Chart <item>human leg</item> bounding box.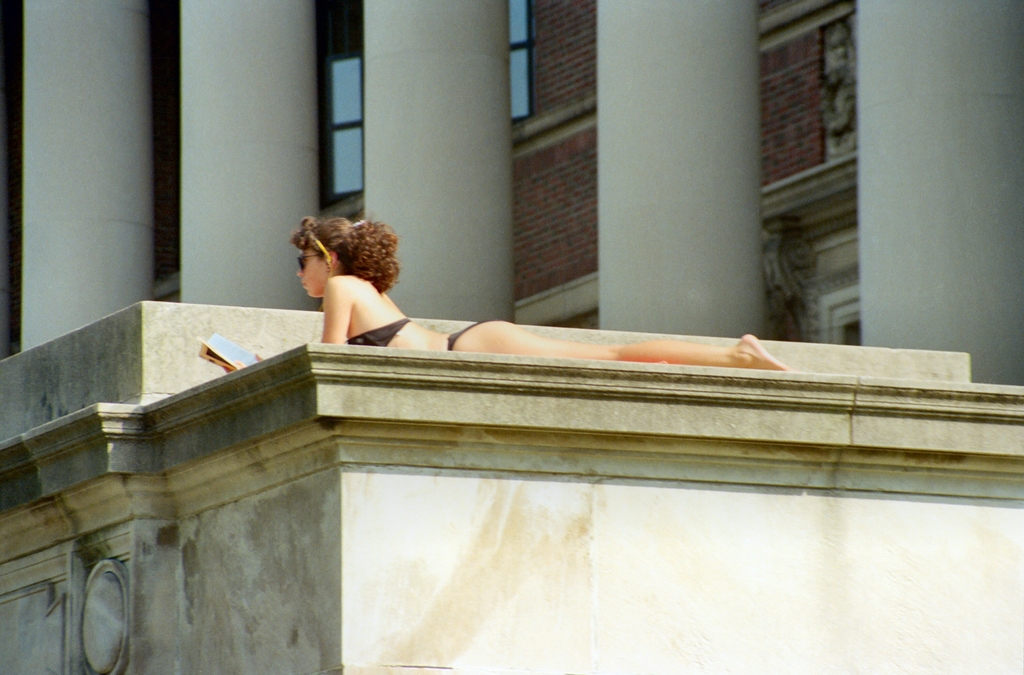
Charted: Rect(477, 319, 793, 370).
